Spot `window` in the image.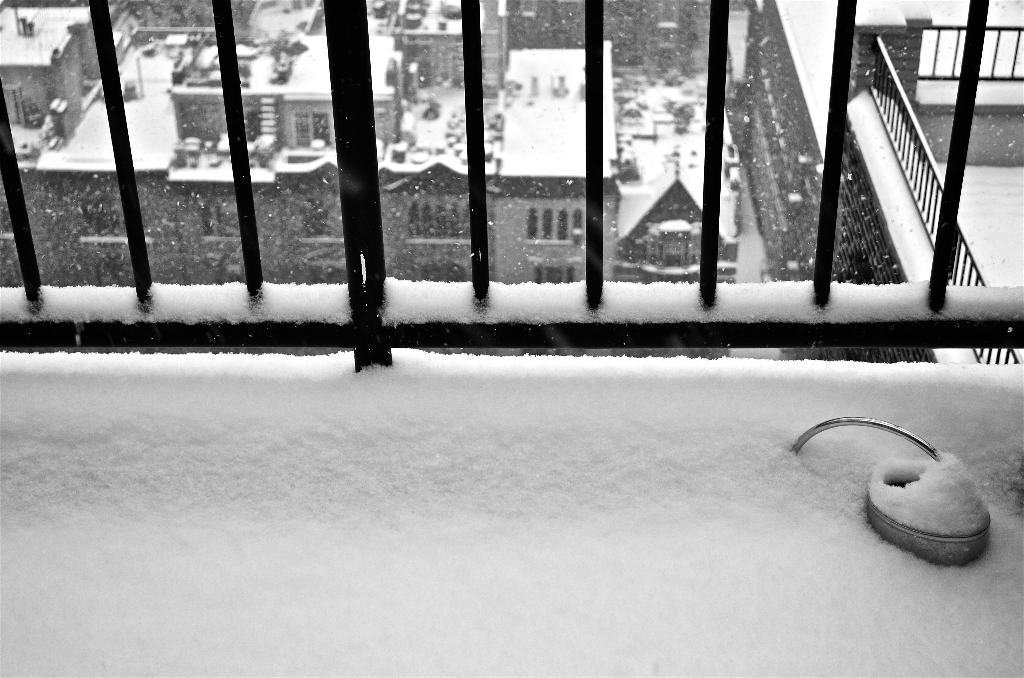
`window` found at box(527, 211, 582, 248).
